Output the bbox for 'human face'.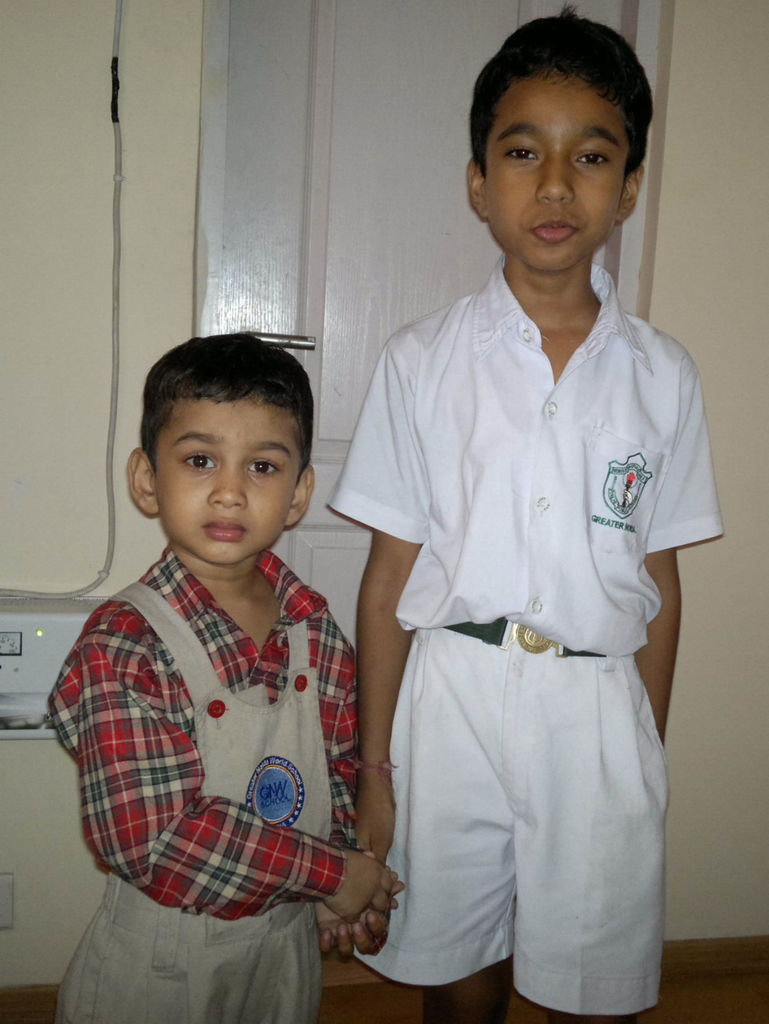
(left=481, top=73, right=630, bottom=276).
